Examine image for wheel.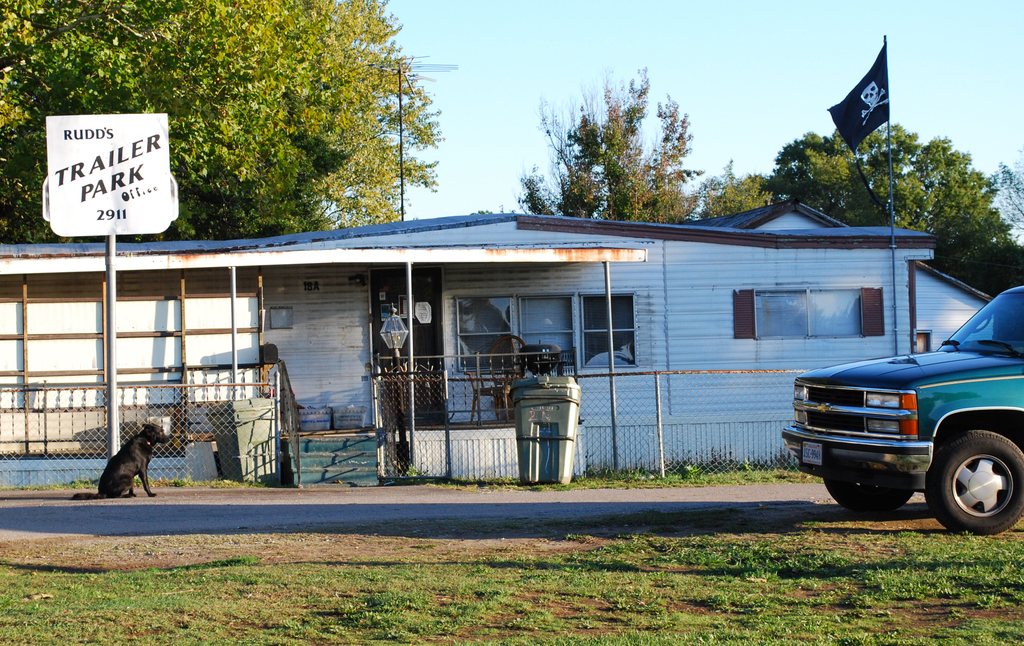
Examination result: crop(825, 471, 922, 513).
